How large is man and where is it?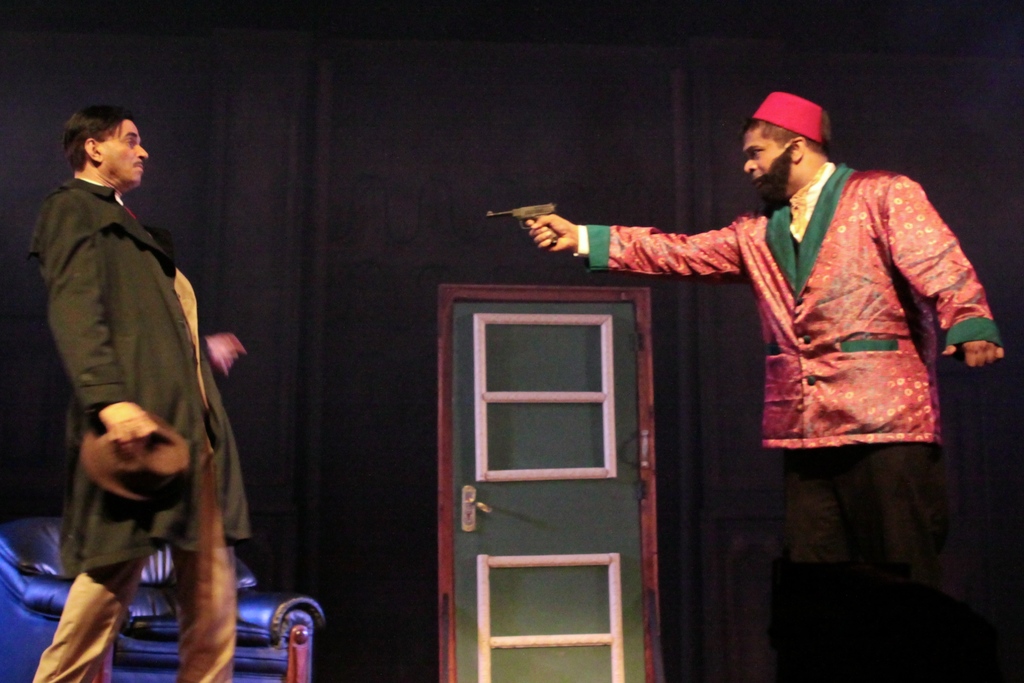
Bounding box: l=28, t=105, r=249, b=682.
